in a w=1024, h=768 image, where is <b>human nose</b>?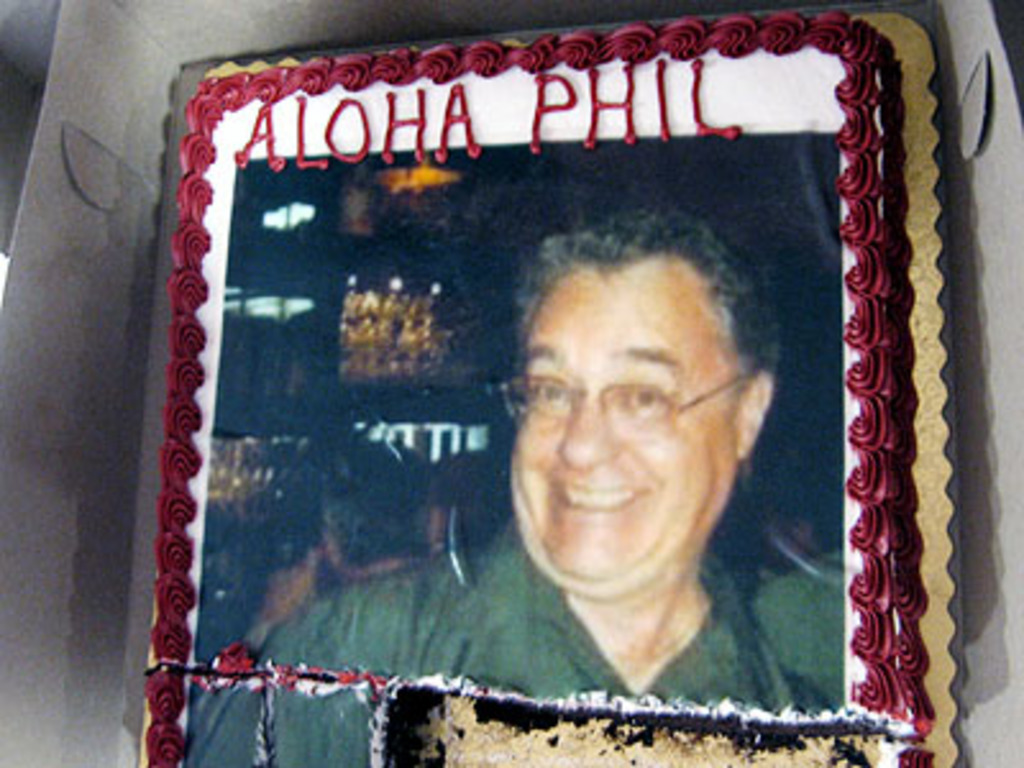
box=[558, 387, 625, 468].
